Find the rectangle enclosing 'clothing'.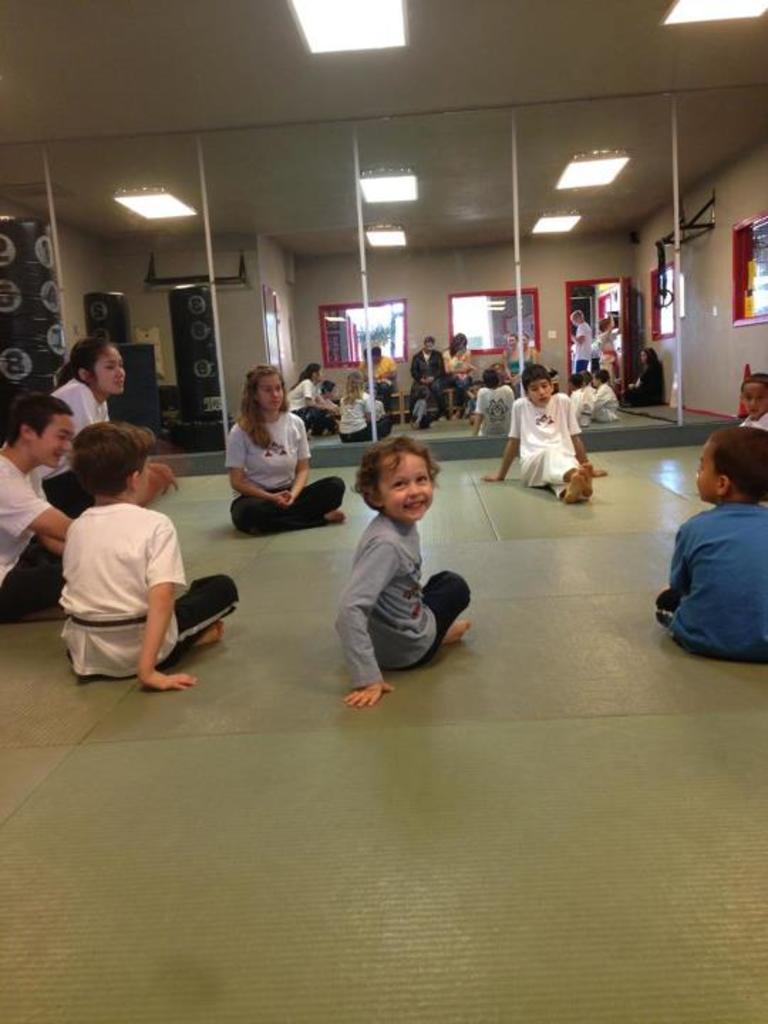
(x1=0, y1=447, x2=71, y2=620).
